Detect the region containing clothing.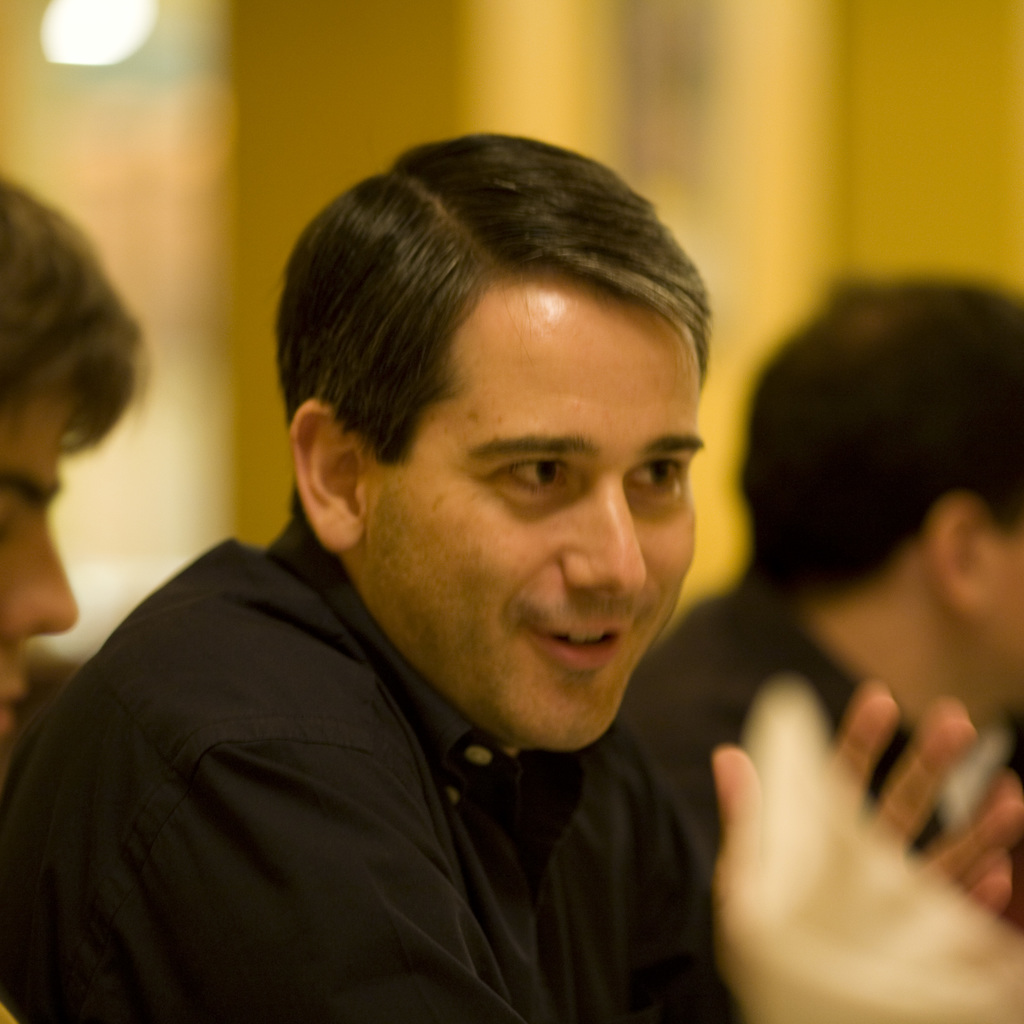
{"left": 615, "top": 561, "right": 1023, "bottom": 1023}.
